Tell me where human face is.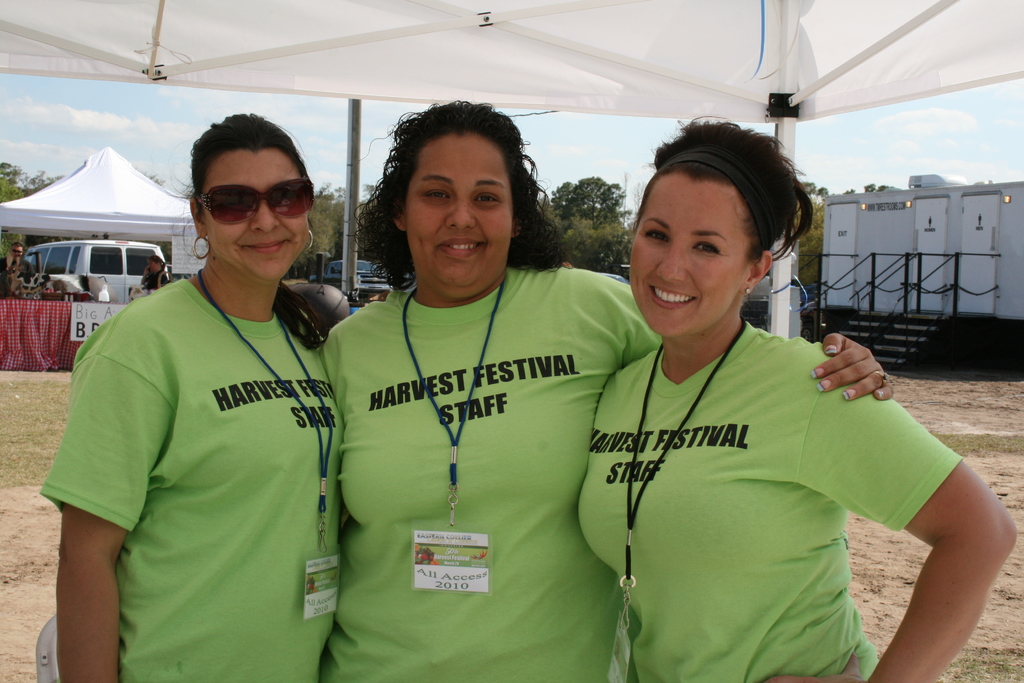
human face is at [left=620, top=163, right=755, bottom=347].
